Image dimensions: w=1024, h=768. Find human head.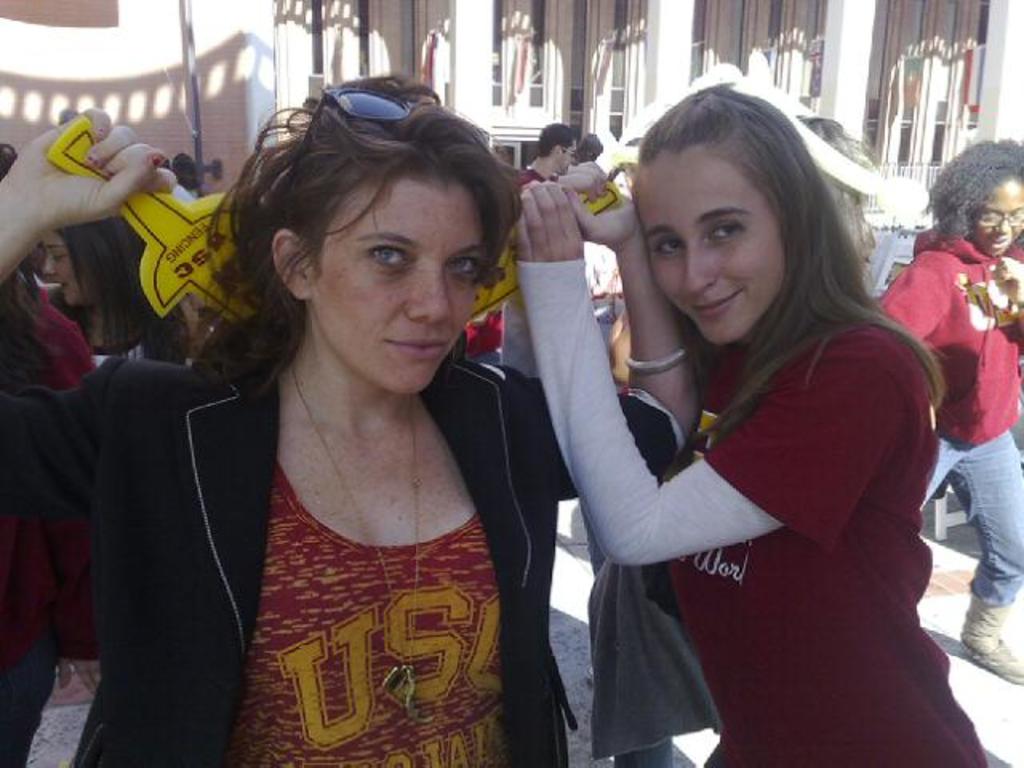
rect(206, 70, 530, 384).
